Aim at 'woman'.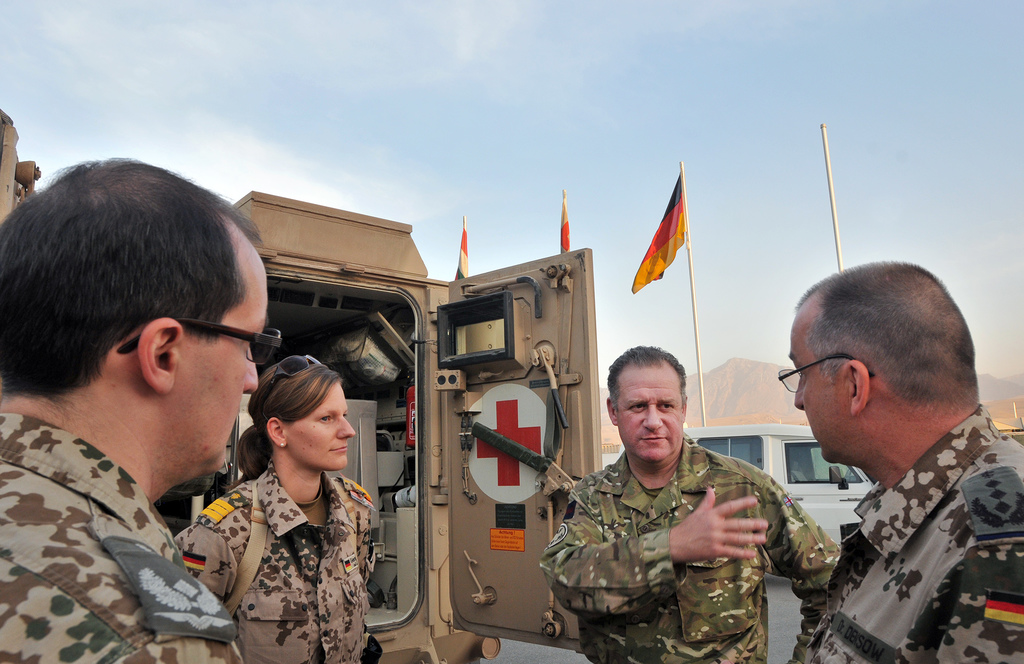
Aimed at (x1=180, y1=350, x2=383, y2=663).
